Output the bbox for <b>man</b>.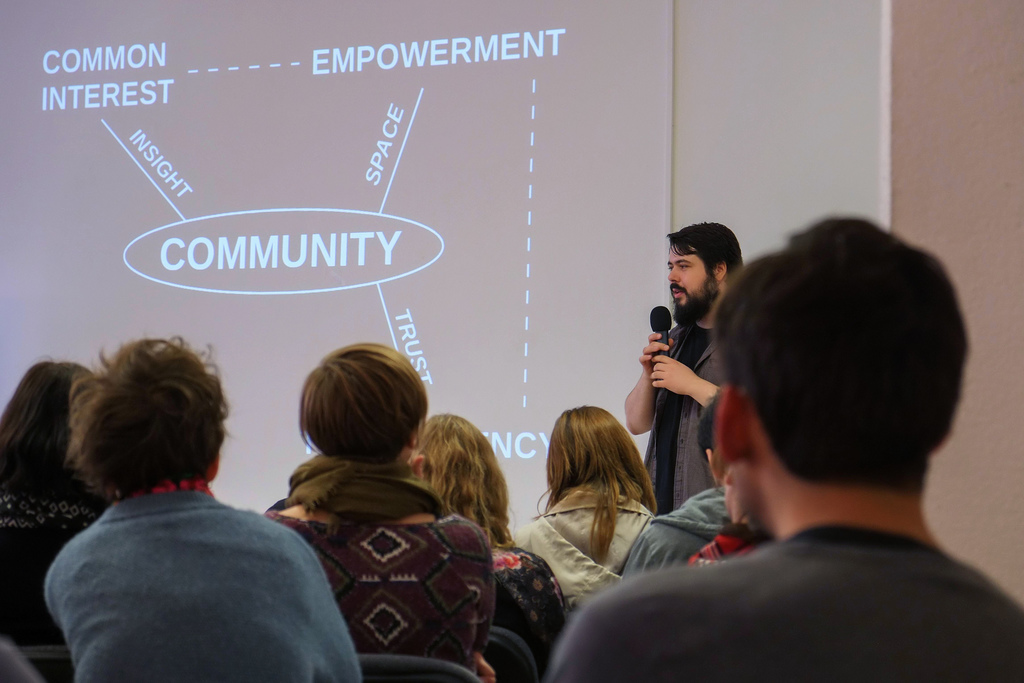
<bbox>545, 213, 1023, 682</bbox>.
